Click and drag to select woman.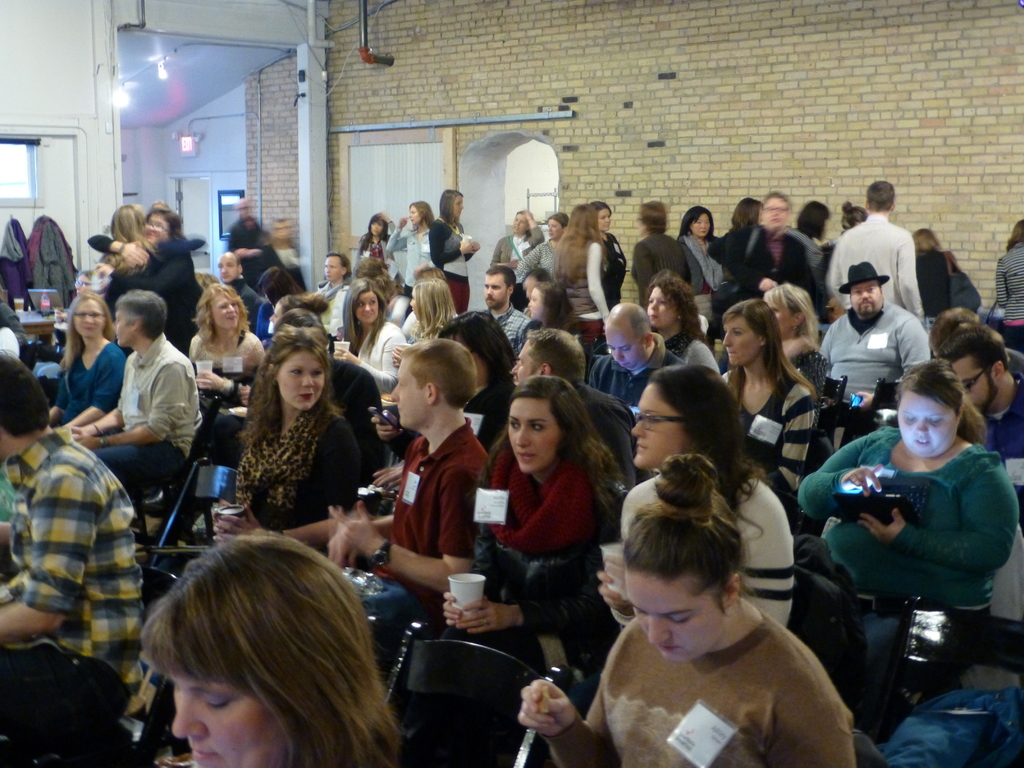
Selection: left=353, top=209, right=398, bottom=269.
